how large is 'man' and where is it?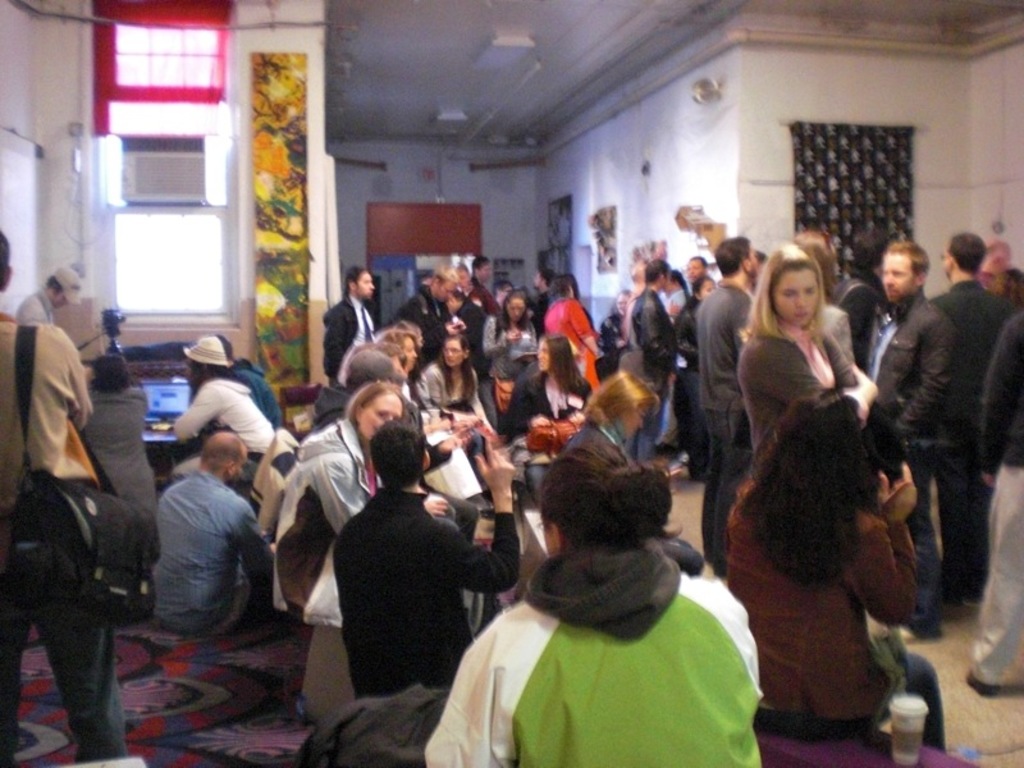
Bounding box: [x1=15, y1=264, x2=86, y2=324].
